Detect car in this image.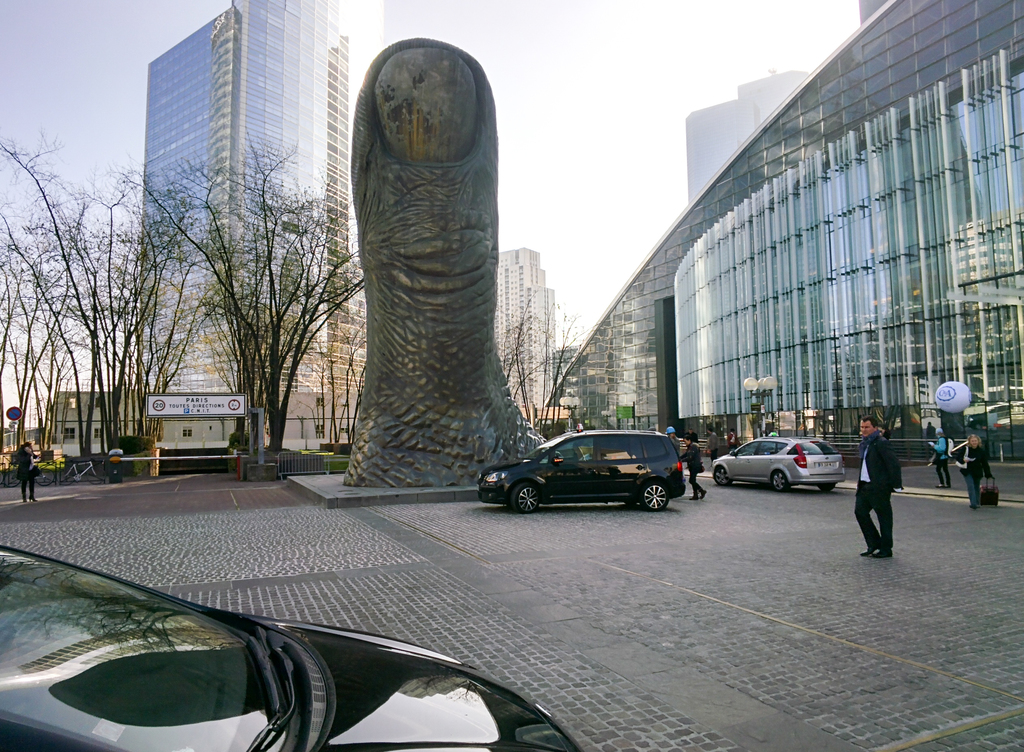
Detection: {"left": 476, "top": 423, "right": 685, "bottom": 512}.
